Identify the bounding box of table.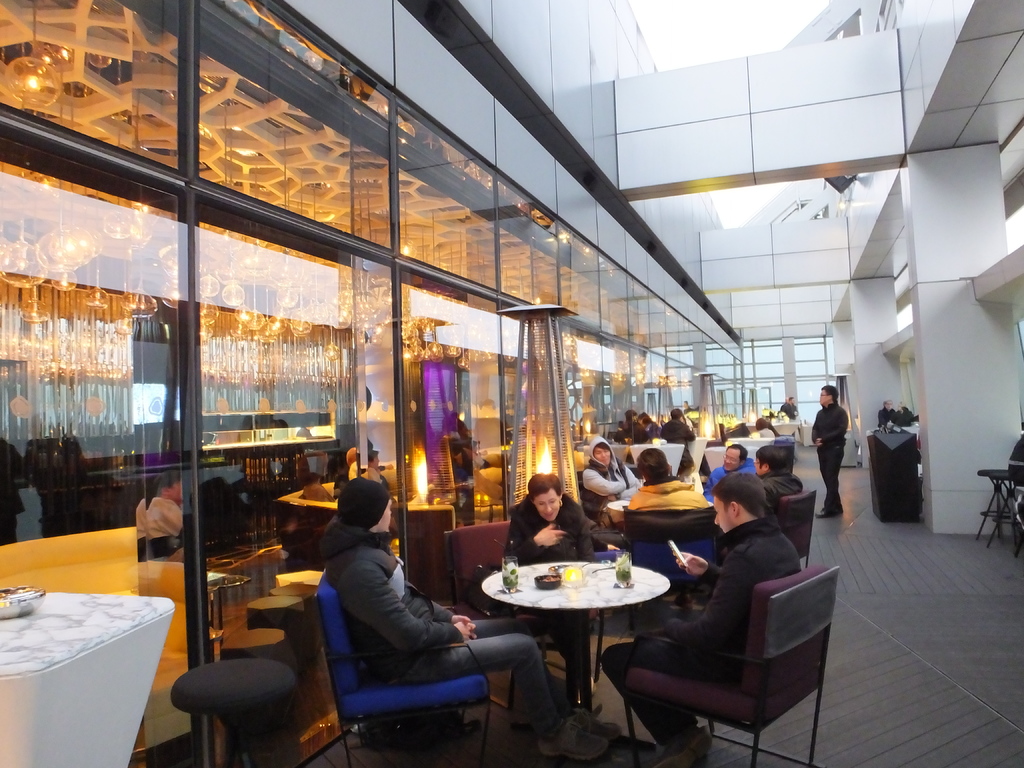
l=730, t=438, r=796, b=450.
